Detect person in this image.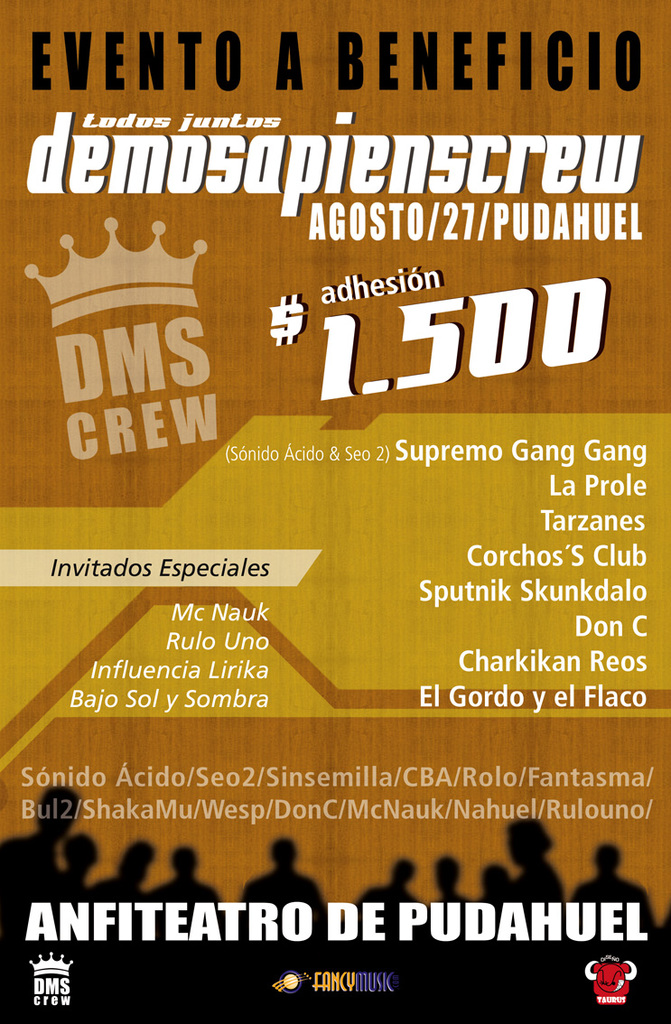
Detection: [left=432, top=859, right=469, bottom=899].
